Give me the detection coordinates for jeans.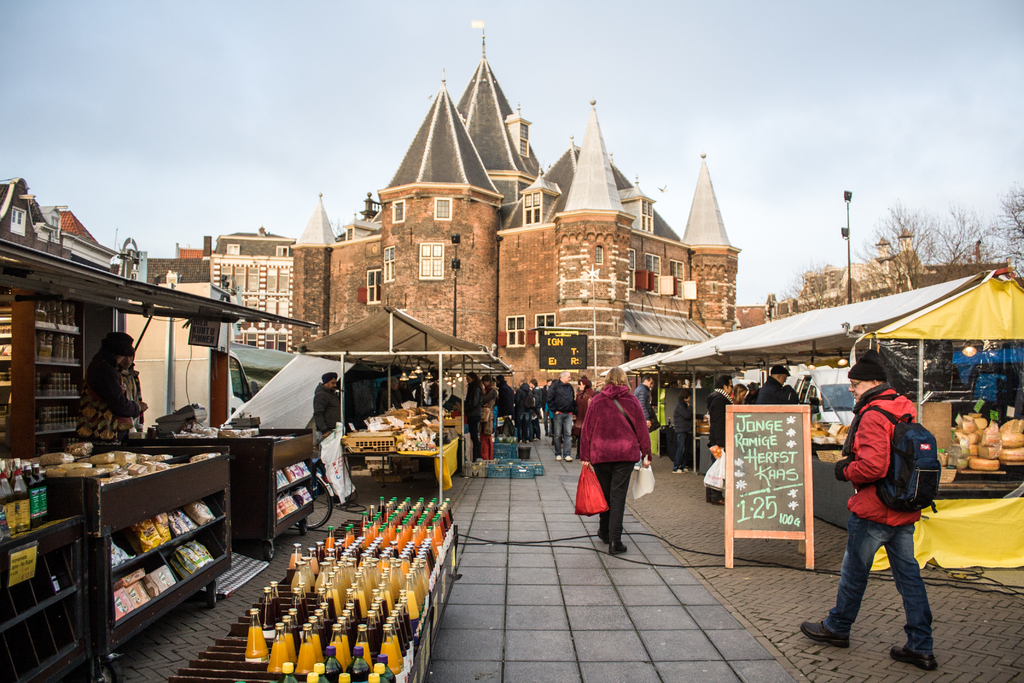
(835,511,947,659).
